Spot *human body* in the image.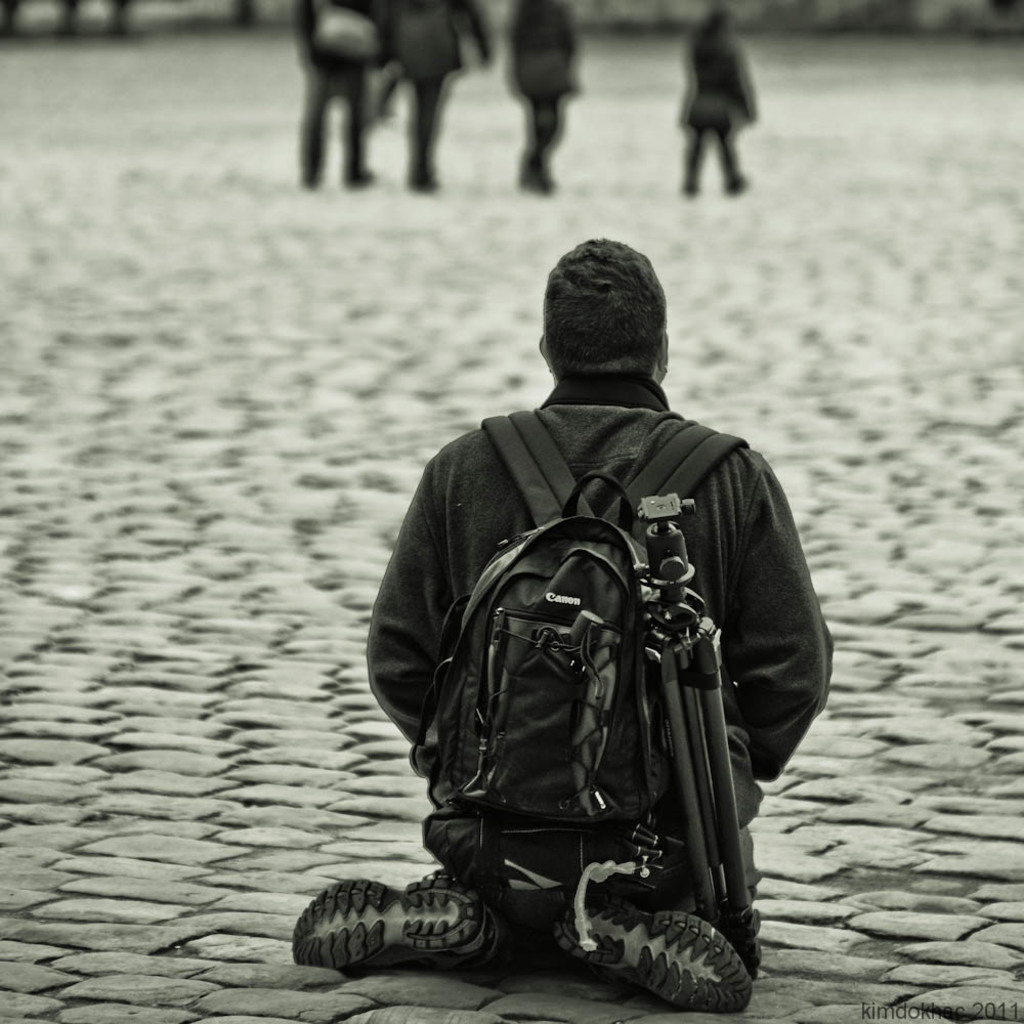
*human body* found at <bbox>508, 0, 579, 190</bbox>.
